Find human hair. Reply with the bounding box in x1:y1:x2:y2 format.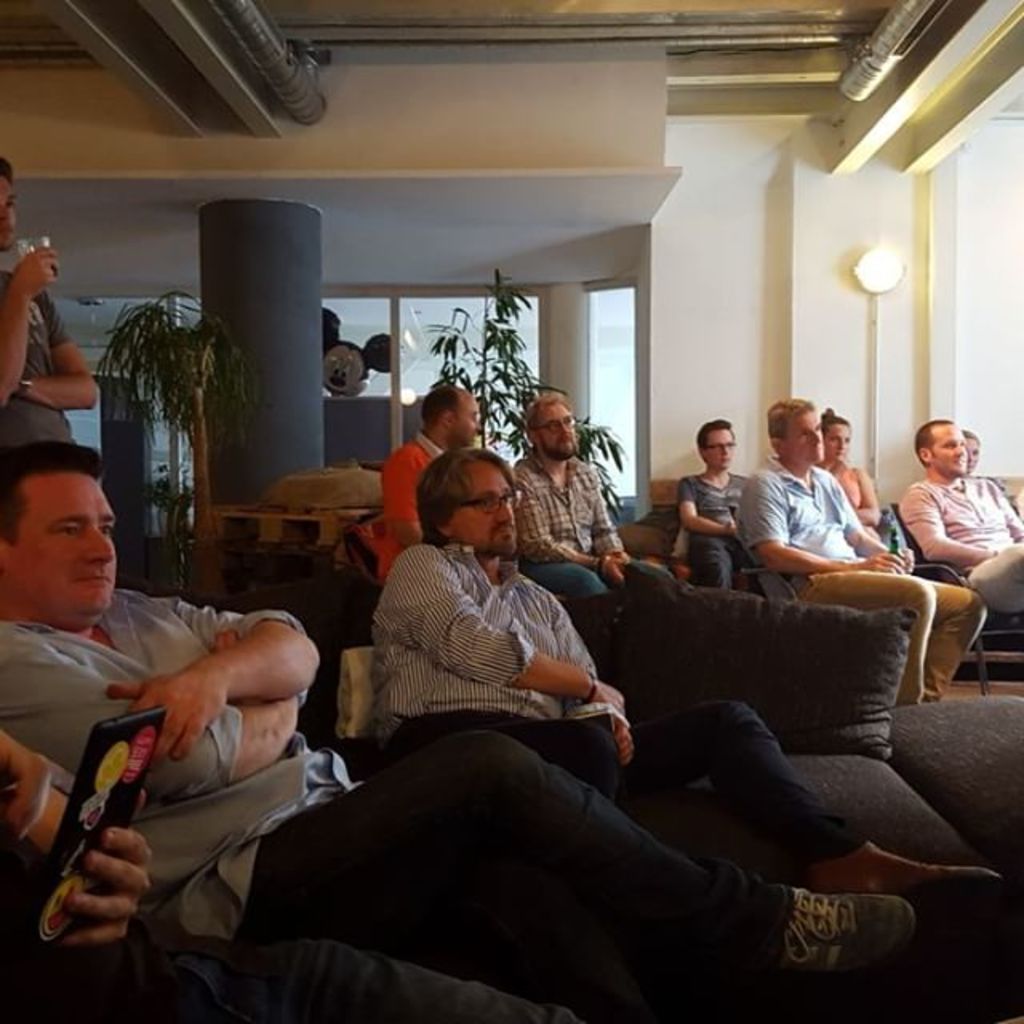
914:421:954:467.
